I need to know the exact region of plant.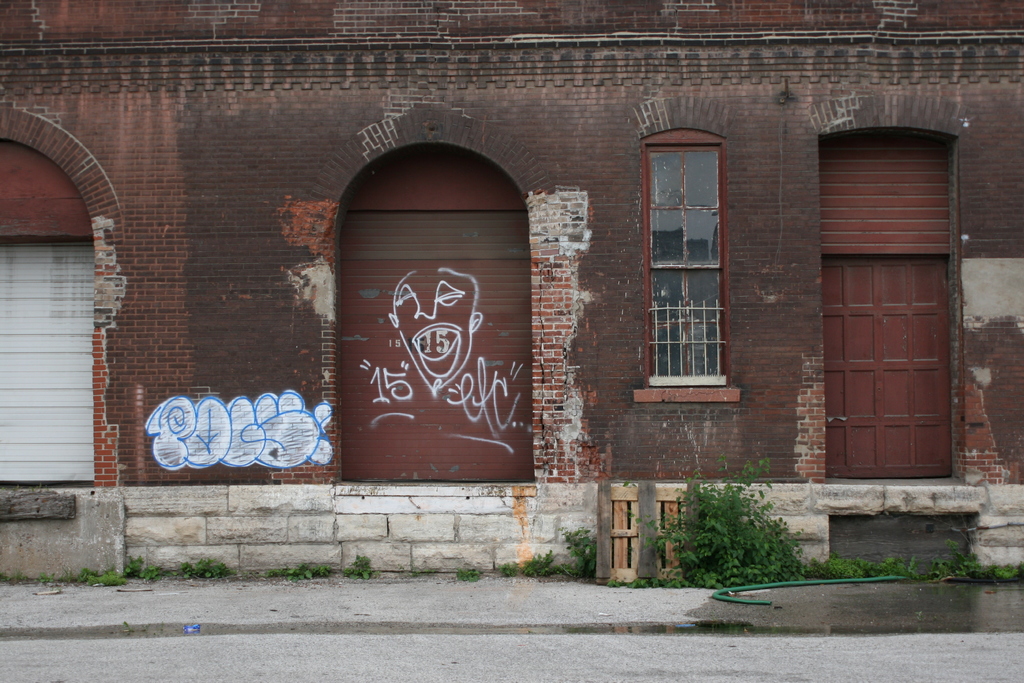
Region: [70,554,118,584].
